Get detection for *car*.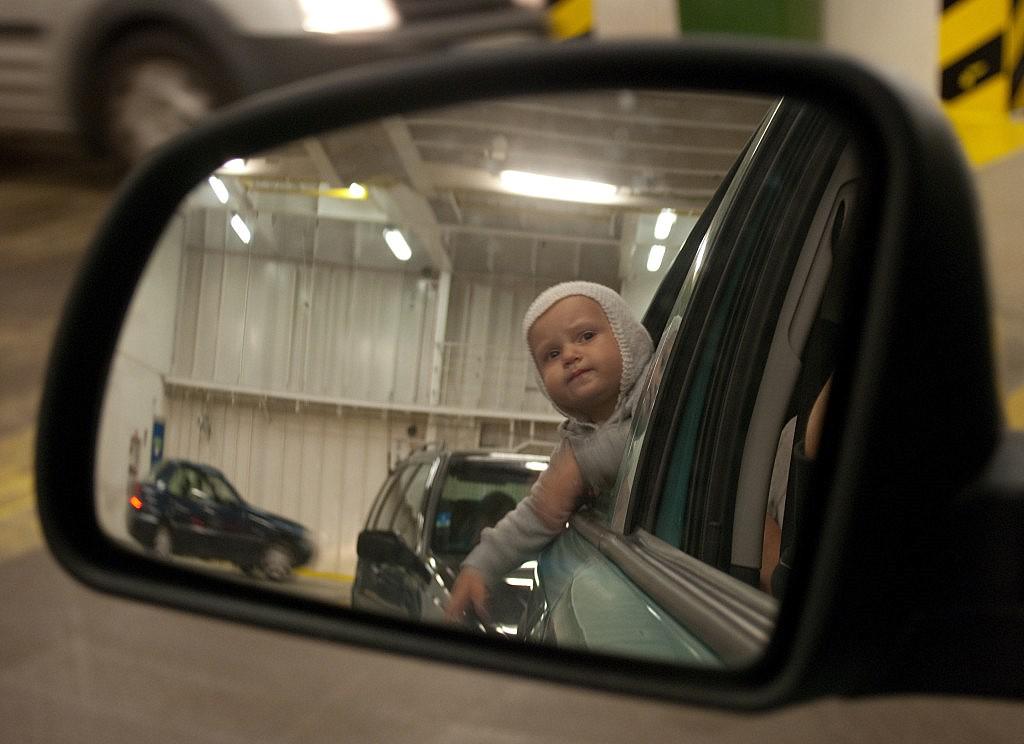
Detection: {"left": 33, "top": 46, "right": 1023, "bottom": 719}.
